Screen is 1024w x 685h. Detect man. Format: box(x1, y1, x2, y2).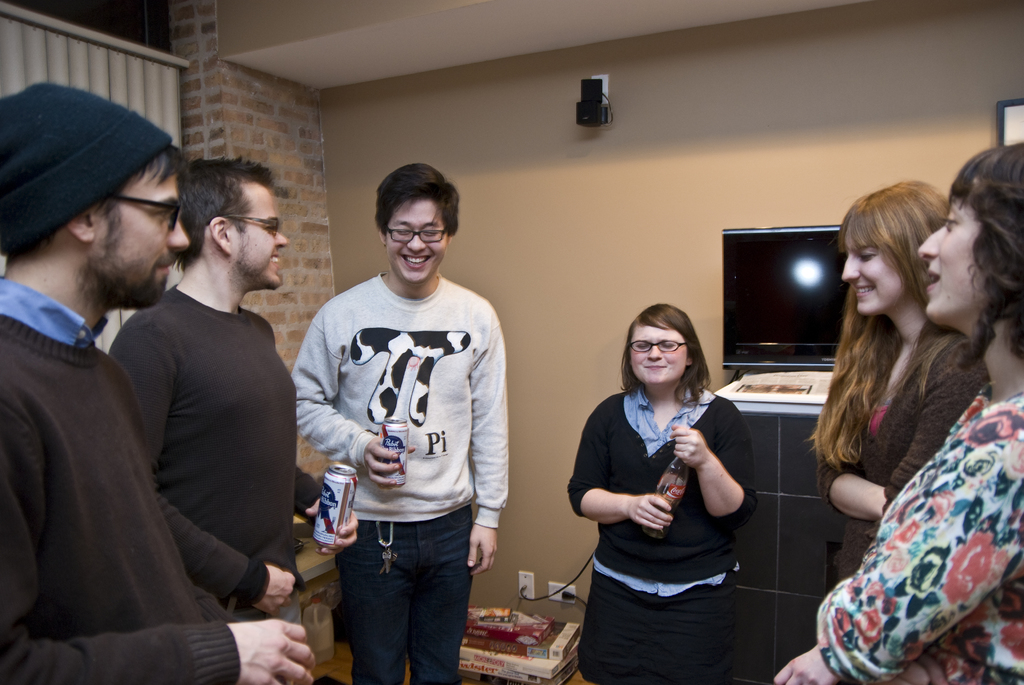
box(99, 150, 370, 684).
